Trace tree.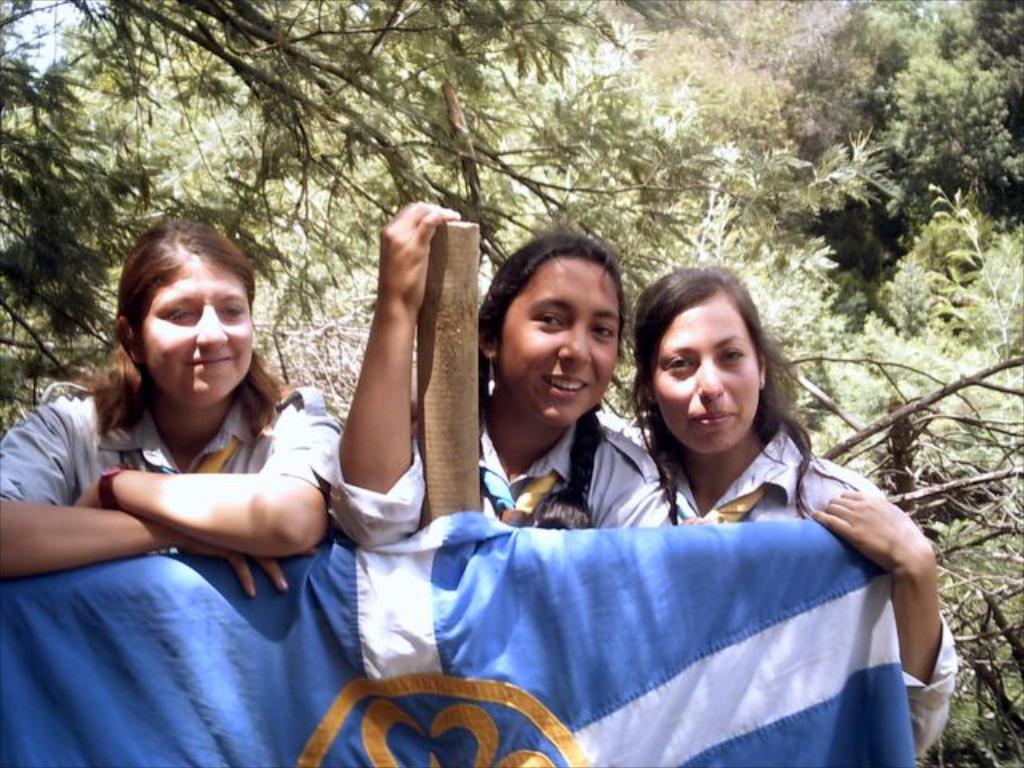
Traced to Rect(0, 0, 1022, 440).
